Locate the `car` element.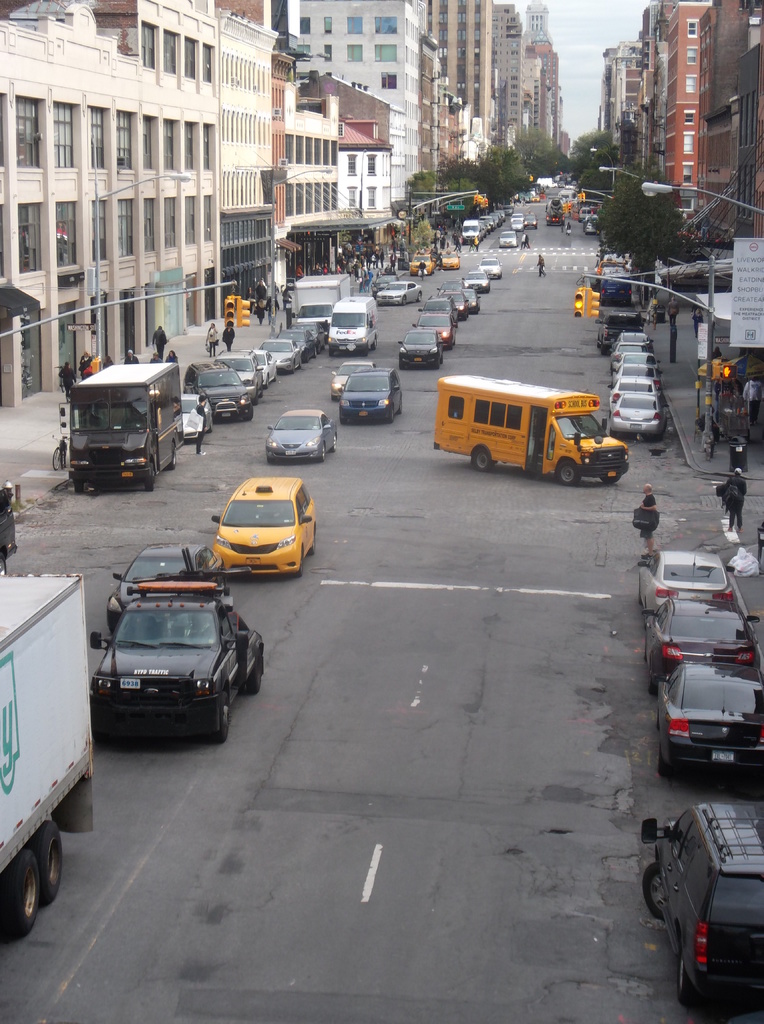
Element bbox: detection(655, 660, 763, 776).
